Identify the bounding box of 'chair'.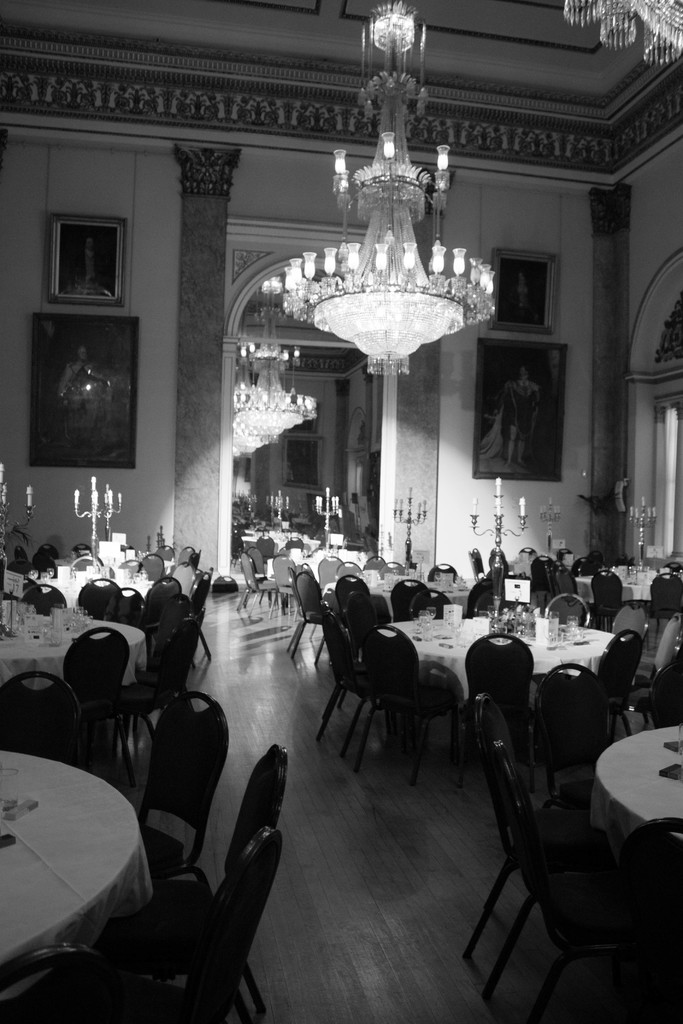
crop(297, 560, 311, 570).
